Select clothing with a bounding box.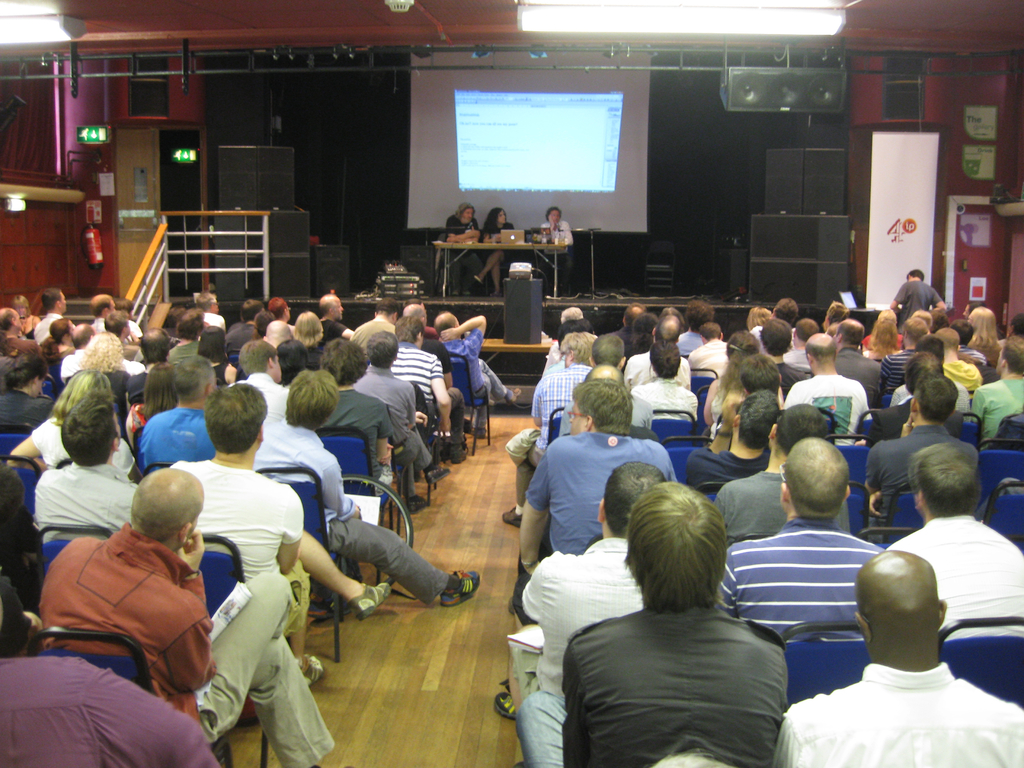
x1=894, y1=282, x2=941, y2=332.
